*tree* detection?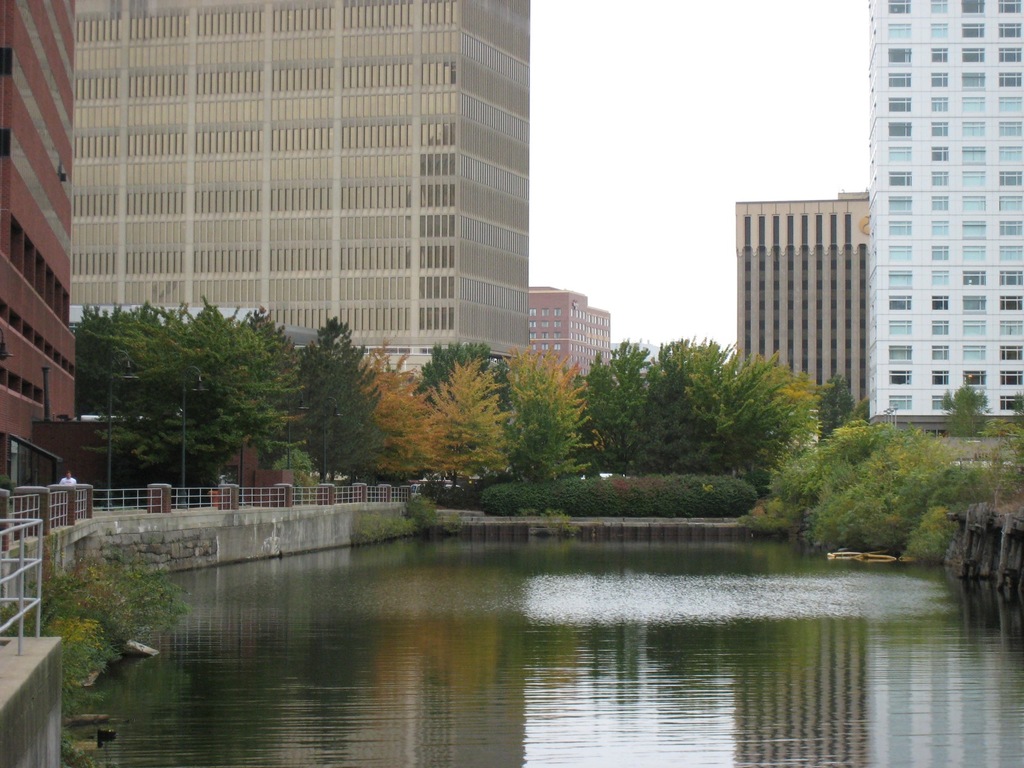
(743,357,828,492)
